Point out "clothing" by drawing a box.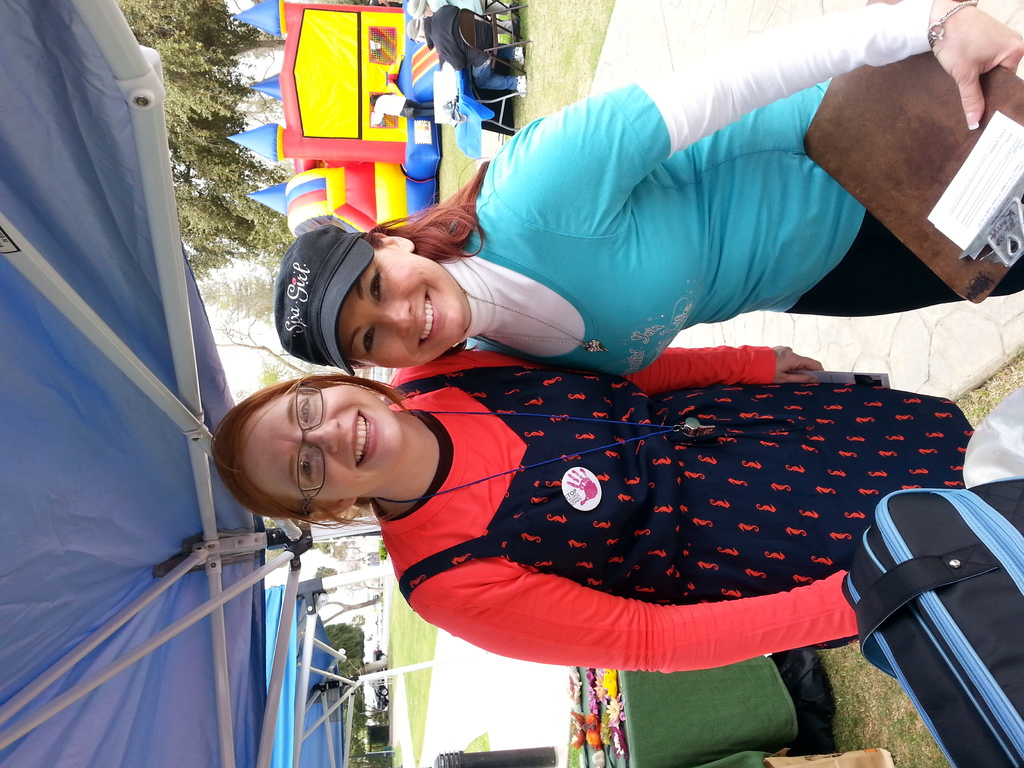
320/321/1007/680.
